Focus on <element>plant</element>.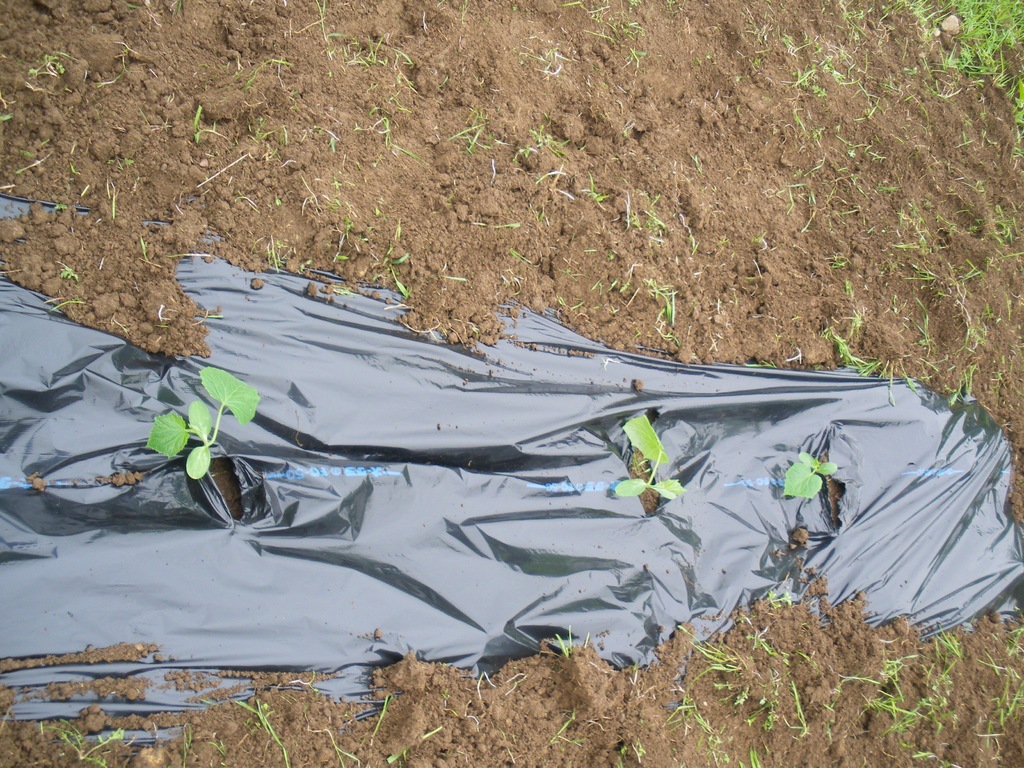
Focused at l=499, t=122, r=578, b=181.
